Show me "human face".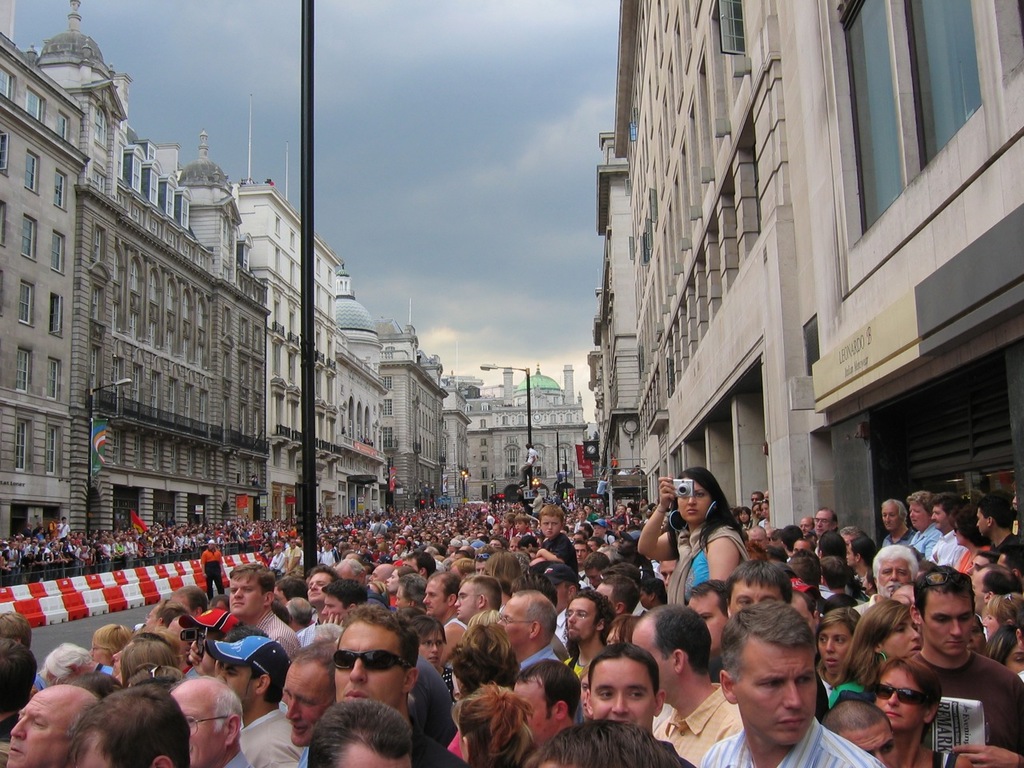
"human face" is here: locate(816, 621, 854, 686).
